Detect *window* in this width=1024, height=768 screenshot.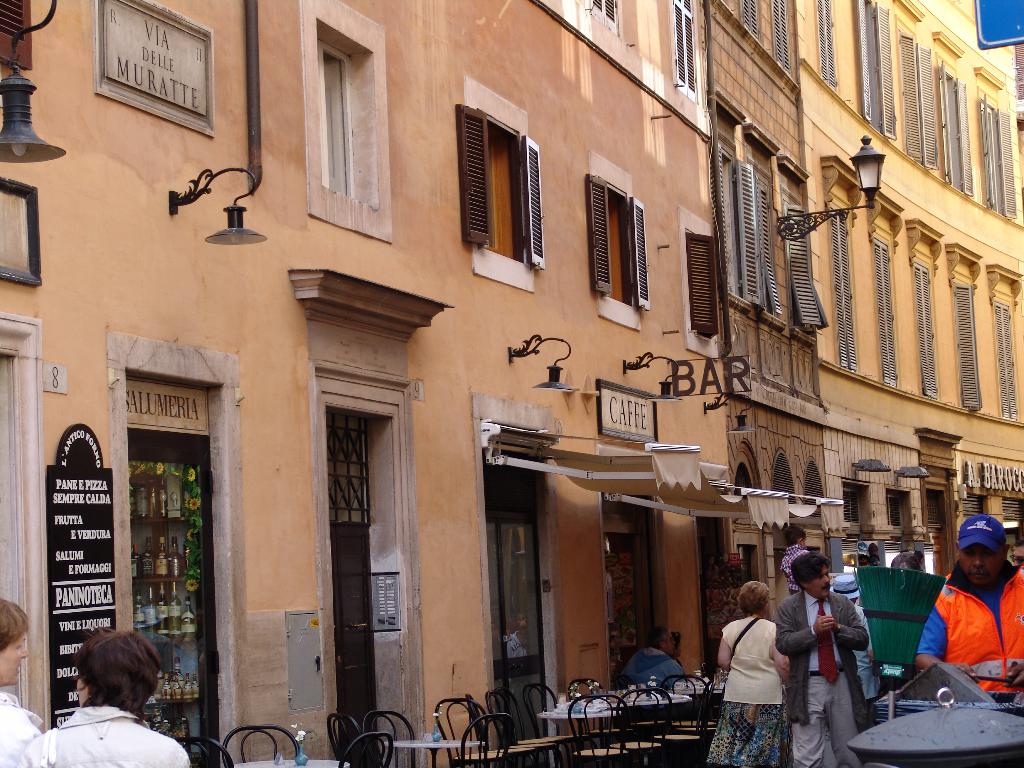
Detection: (588,174,647,304).
